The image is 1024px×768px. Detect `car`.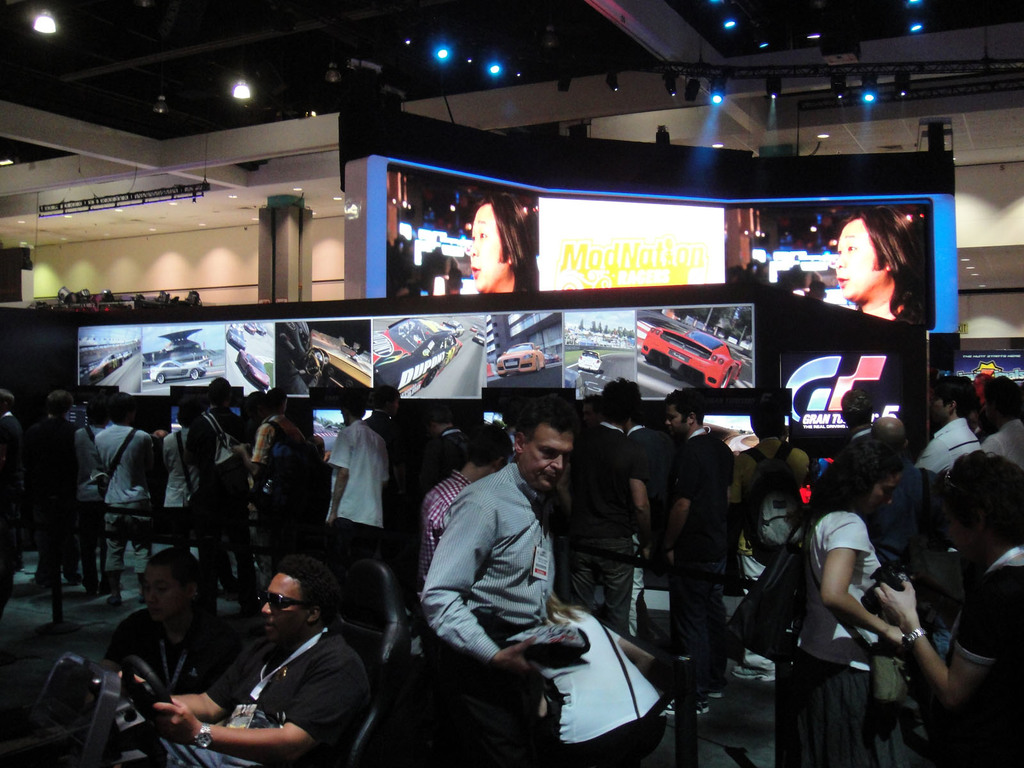
Detection: [376,319,463,397].
